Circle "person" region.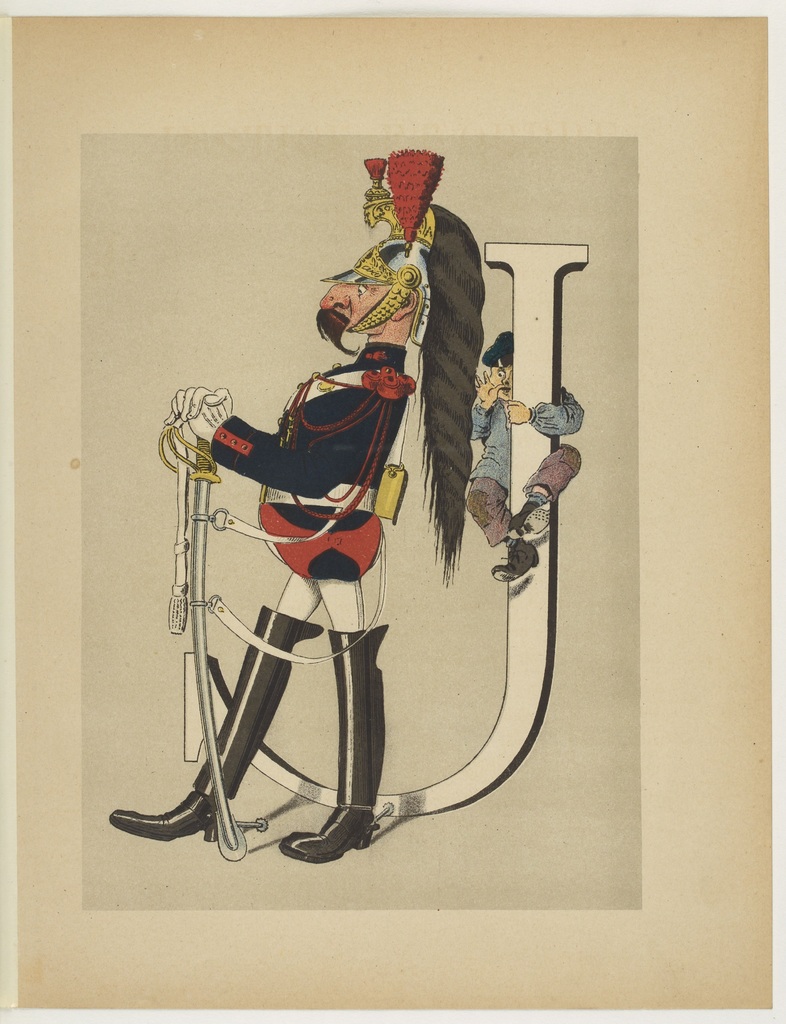
Region: {"x1": 470, "y1": 330, "x2": 584, "y2": 580}.
